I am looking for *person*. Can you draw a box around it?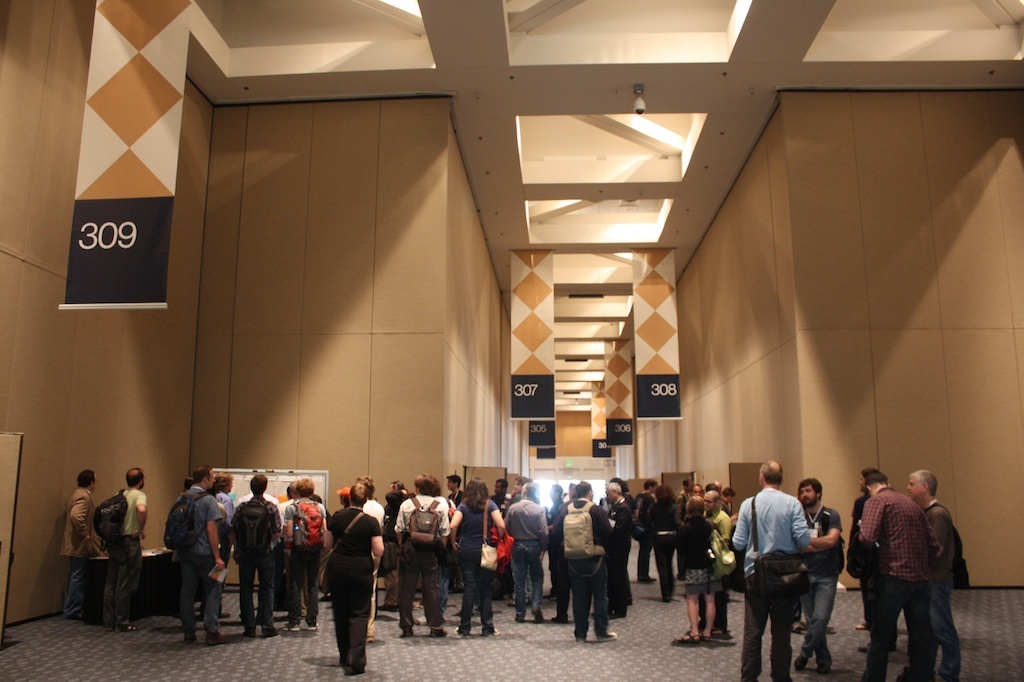
Sure, the bounding box is l=395, t=473, r=444, b=640.
